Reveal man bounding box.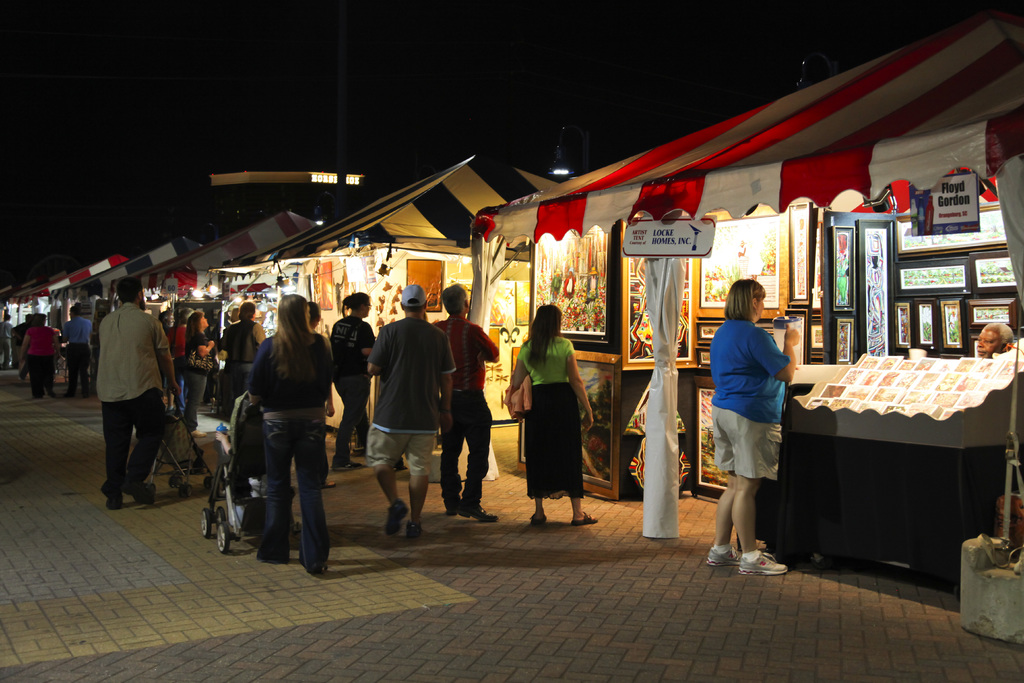
Revealed: detection(429, 283, 501, 525).
